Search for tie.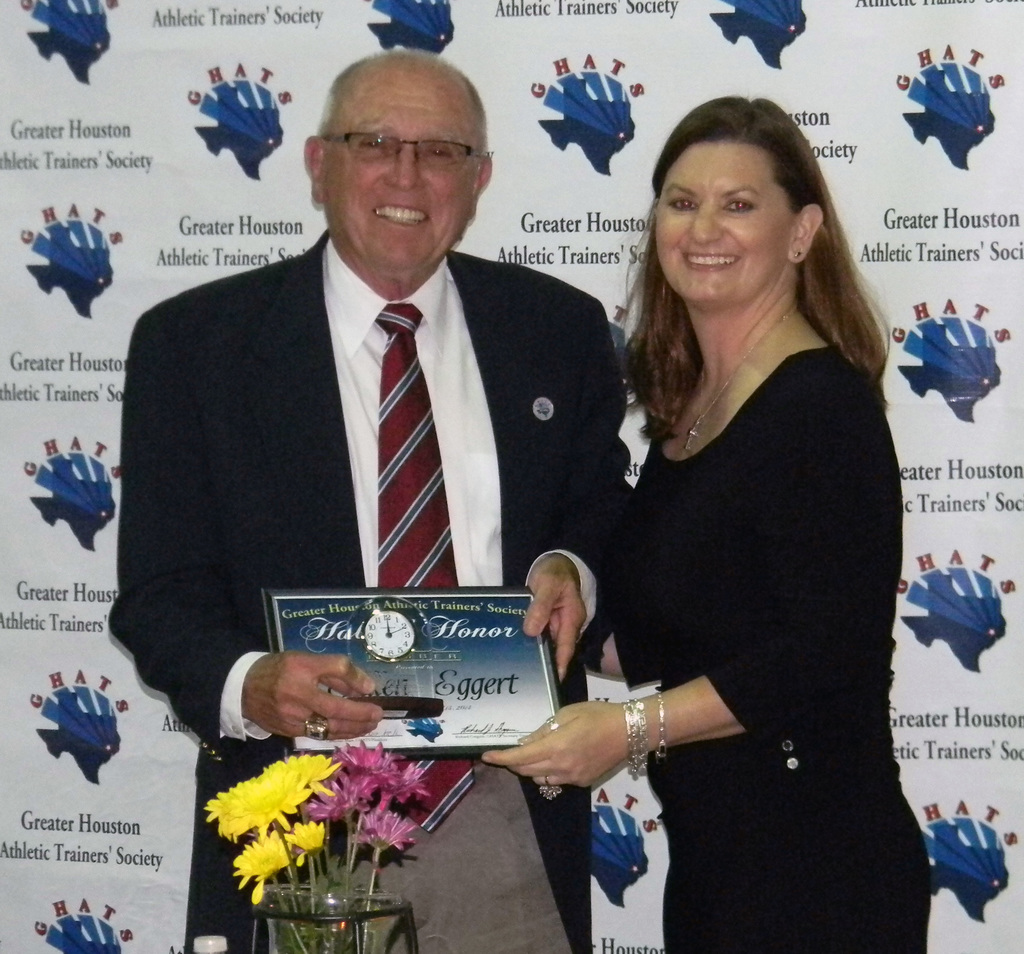
Found at x1=370, y1=303, x2=462, y2=834.
